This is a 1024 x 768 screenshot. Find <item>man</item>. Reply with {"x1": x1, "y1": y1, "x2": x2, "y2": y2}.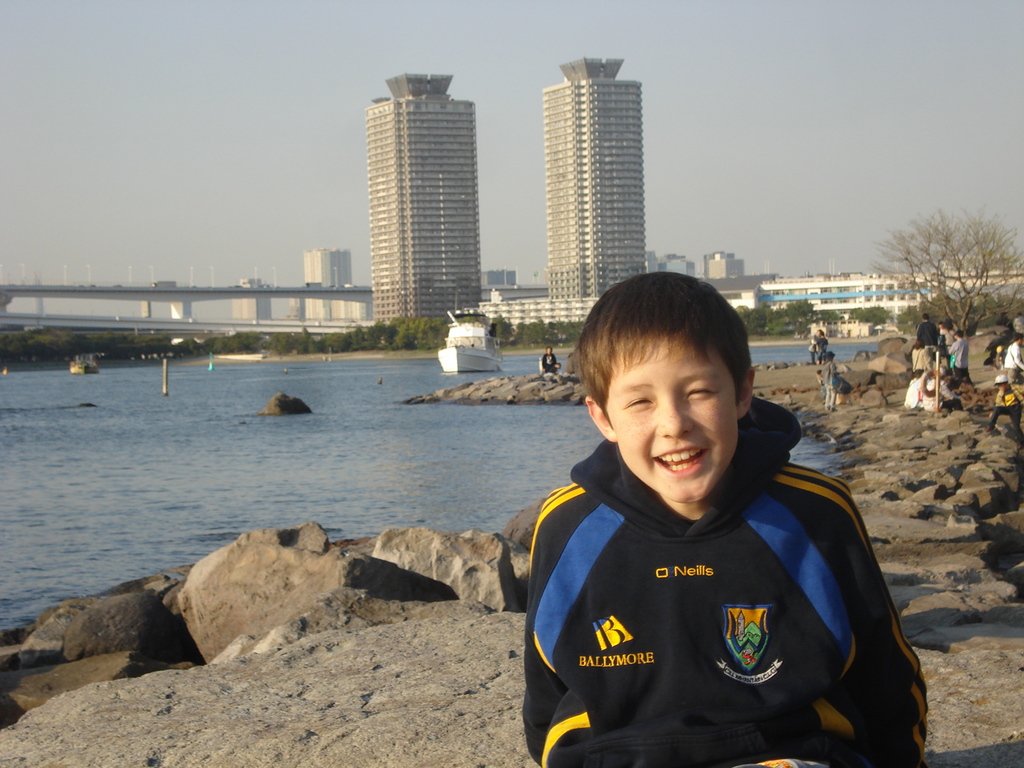
{"x1": 948, "y1": 332, "x2": 972, "y2": 390}.
